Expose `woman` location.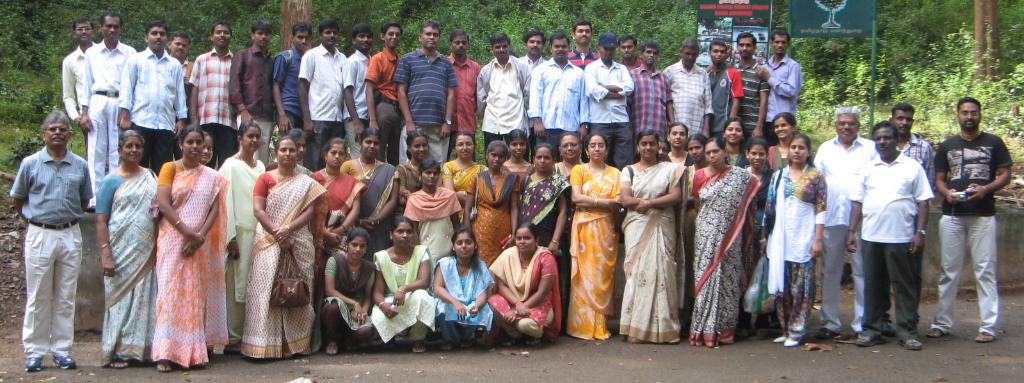
Exposed at [519,145,575,289].
